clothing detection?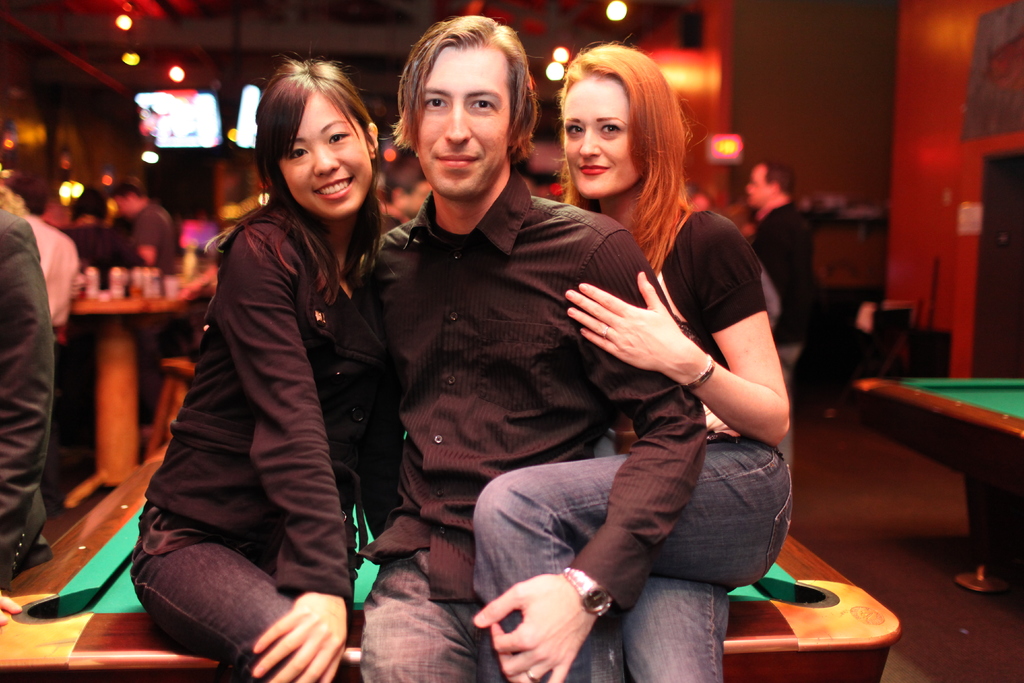
[left=25, top=211, right=80, bottom=379]
